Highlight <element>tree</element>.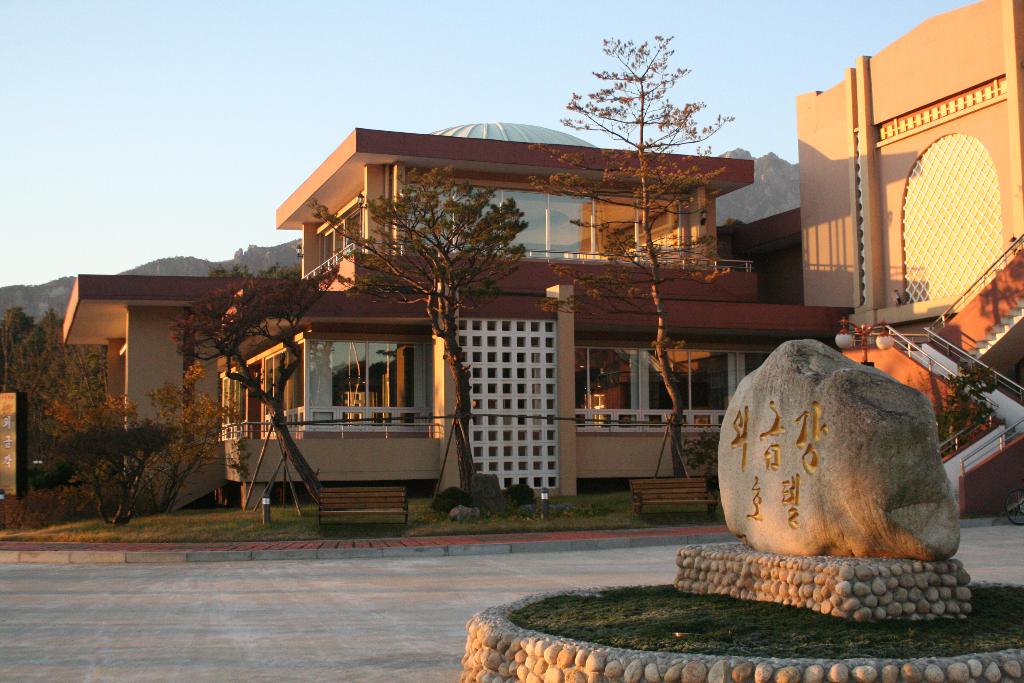
Highlighted region: 0, 308, 129, 490.
